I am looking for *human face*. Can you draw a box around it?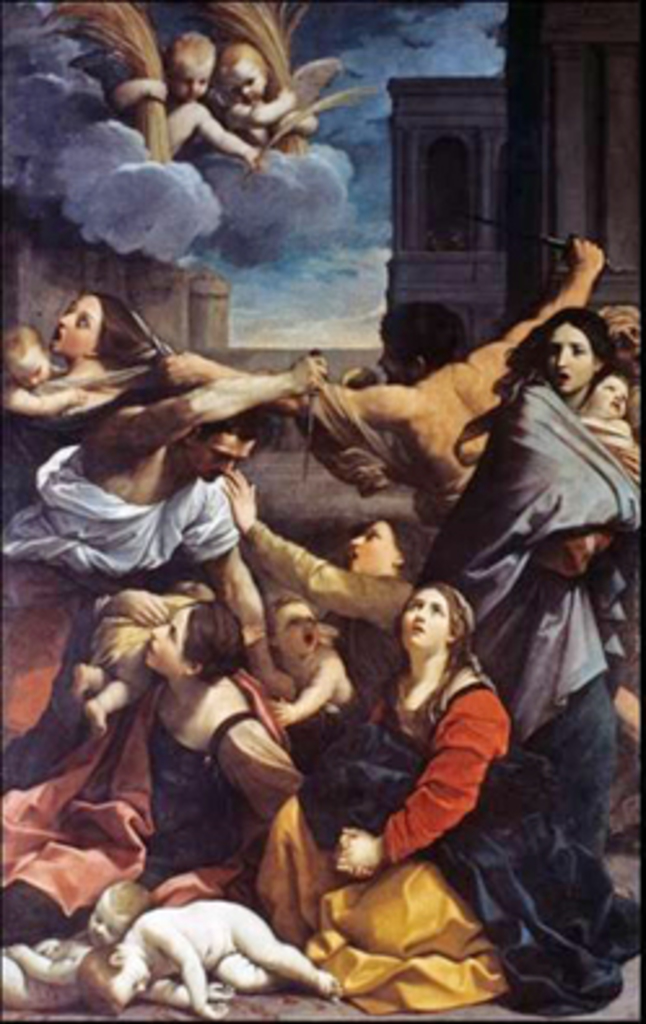
Sure, the bounding box is <bbox>54, 298, 96, 353</bbox>.
